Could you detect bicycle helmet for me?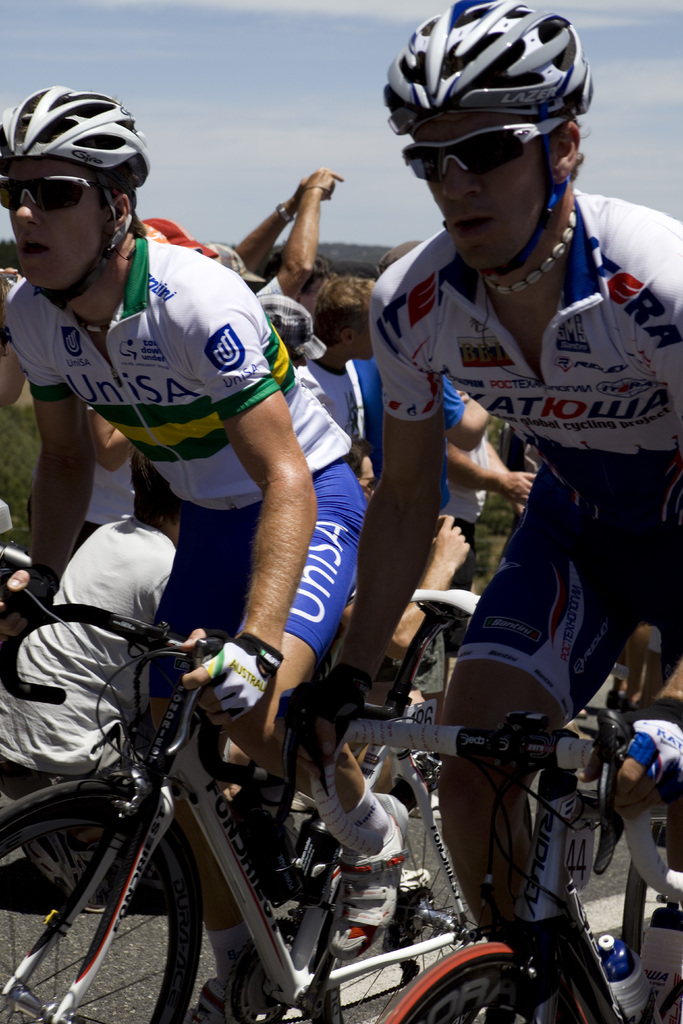
Detection result: 0 80 150 300.
